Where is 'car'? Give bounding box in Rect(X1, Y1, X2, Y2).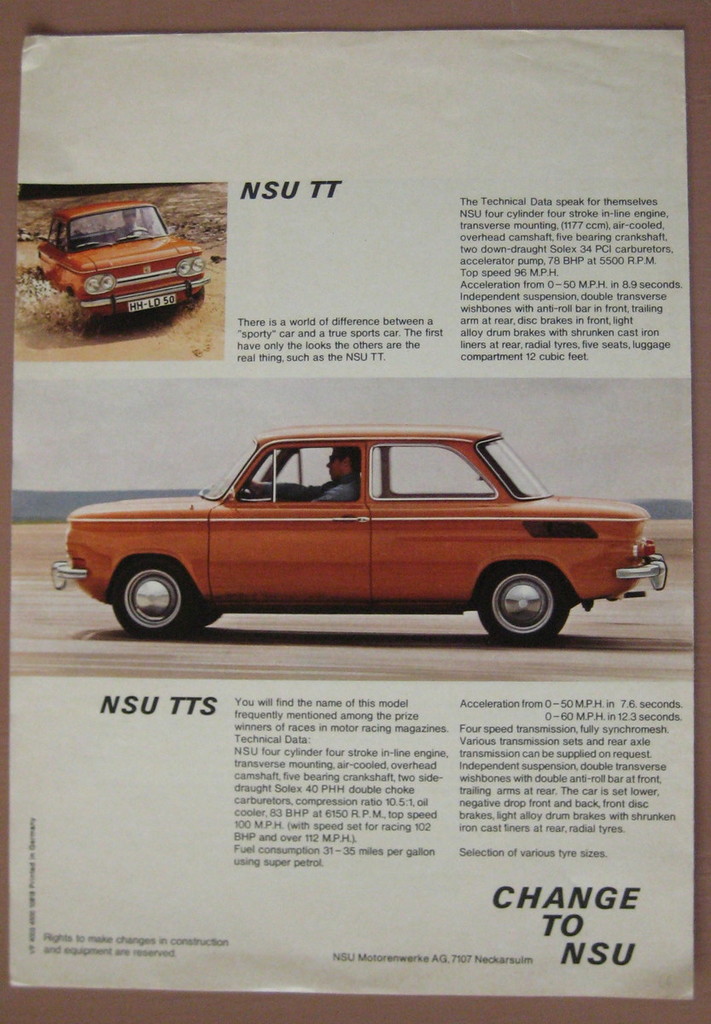
Rect(53, 418, 672, 651).
